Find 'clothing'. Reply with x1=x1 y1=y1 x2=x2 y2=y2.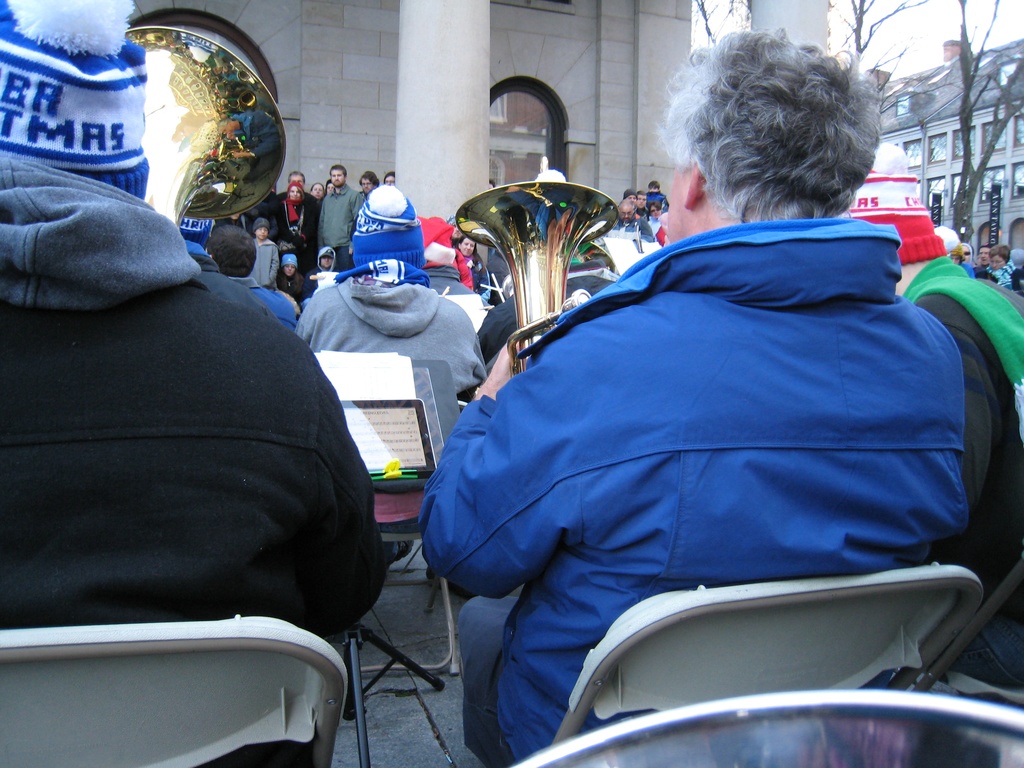
x1=420 y1=246 x2=470 y2=289.
